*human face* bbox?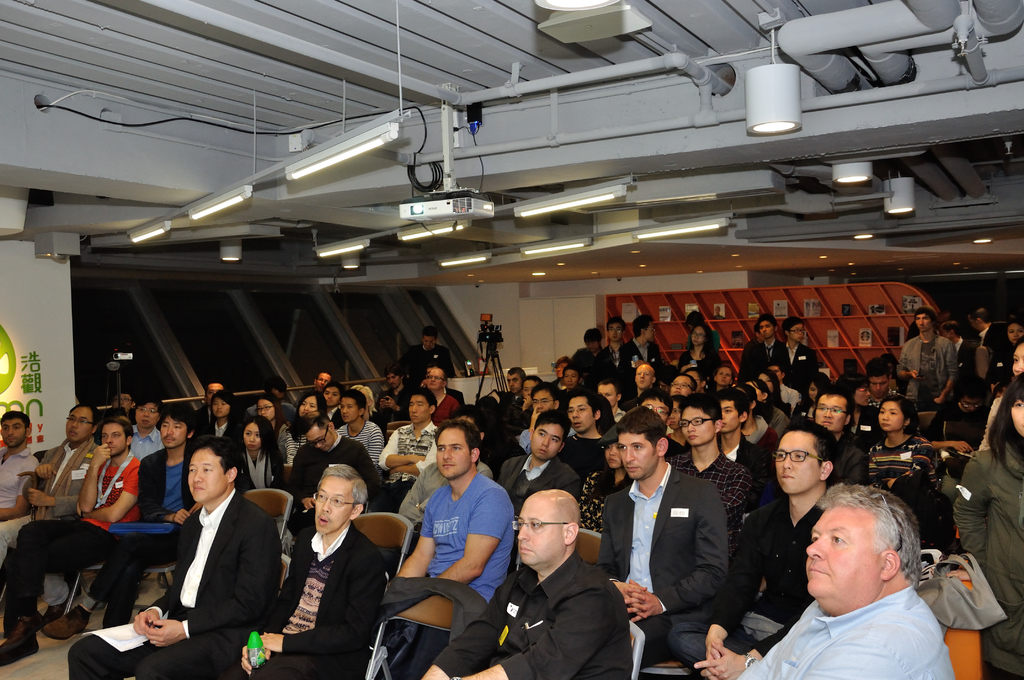
l=426, t=369, r=445, b=393
